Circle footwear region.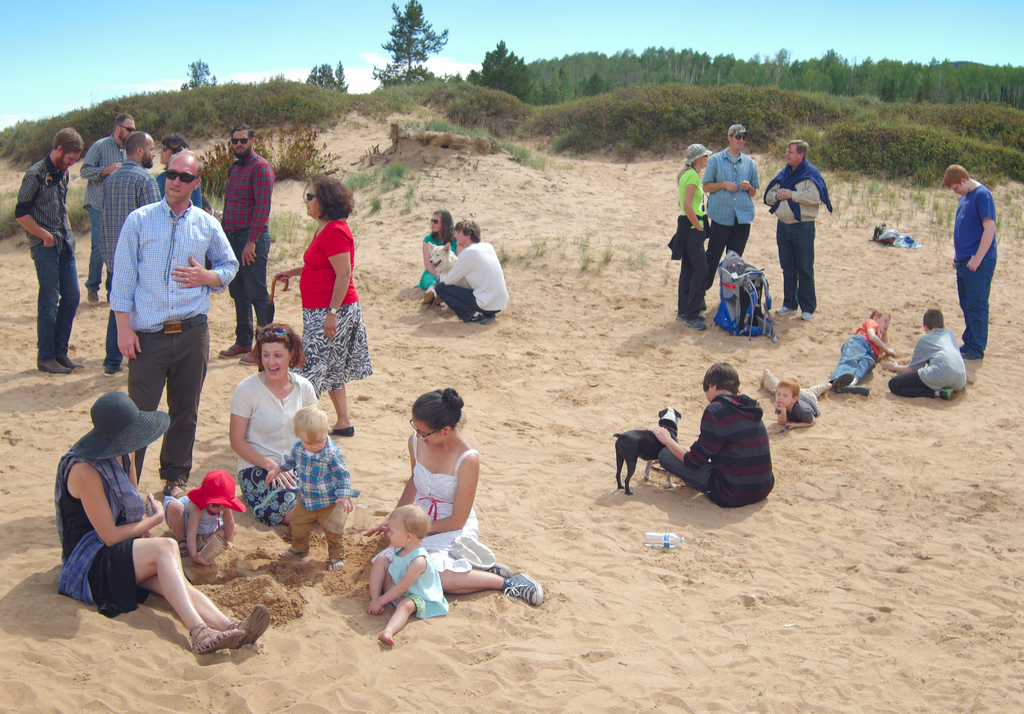
Region: left=193, top=535, right=206, bottom=554.
